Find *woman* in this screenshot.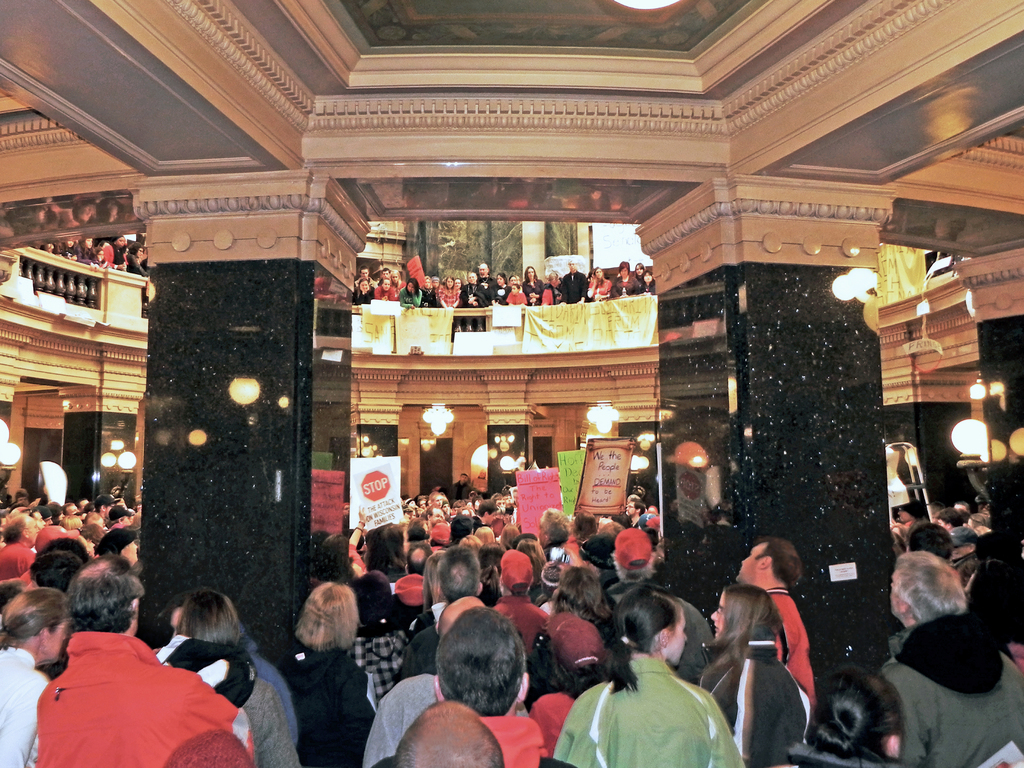
The bounding box for *woman* is [399,276,420,310].
